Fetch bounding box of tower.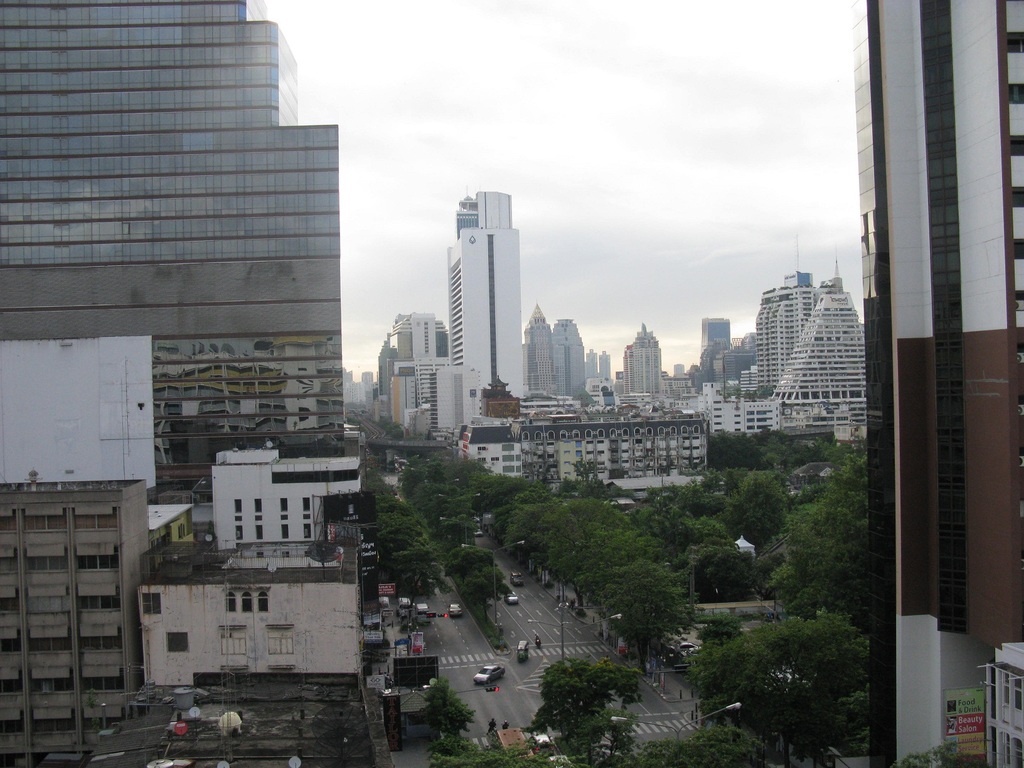
Bbox: detection(0, 473, 384, 767).
